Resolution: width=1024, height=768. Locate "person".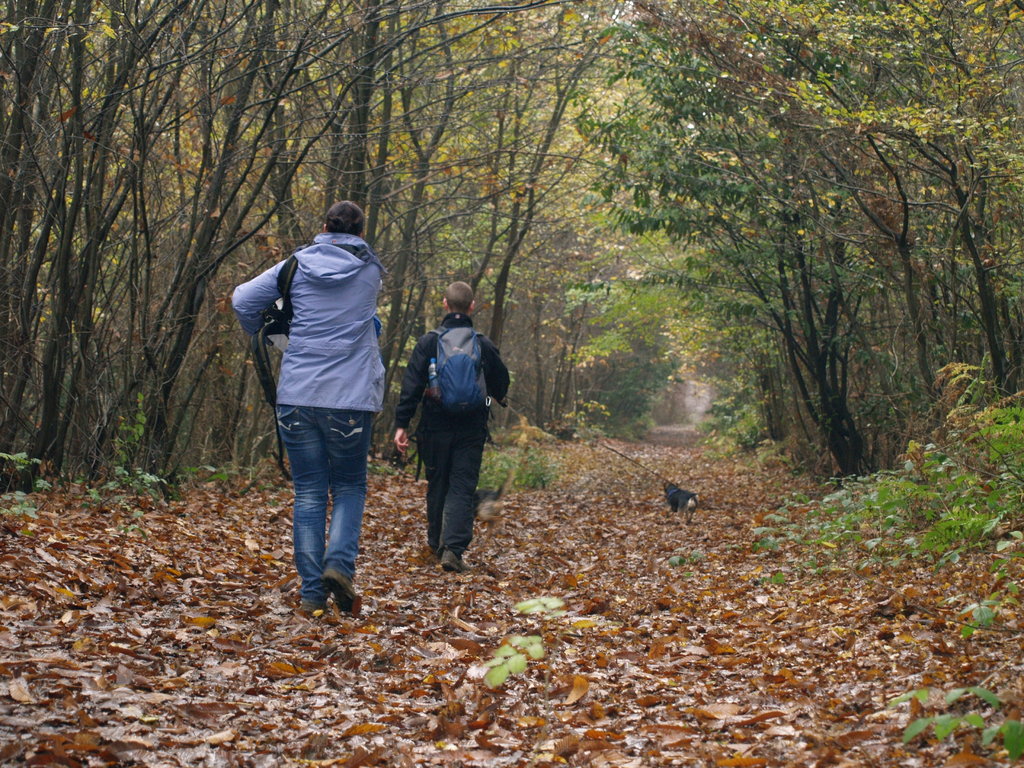
231:195:388:616.
